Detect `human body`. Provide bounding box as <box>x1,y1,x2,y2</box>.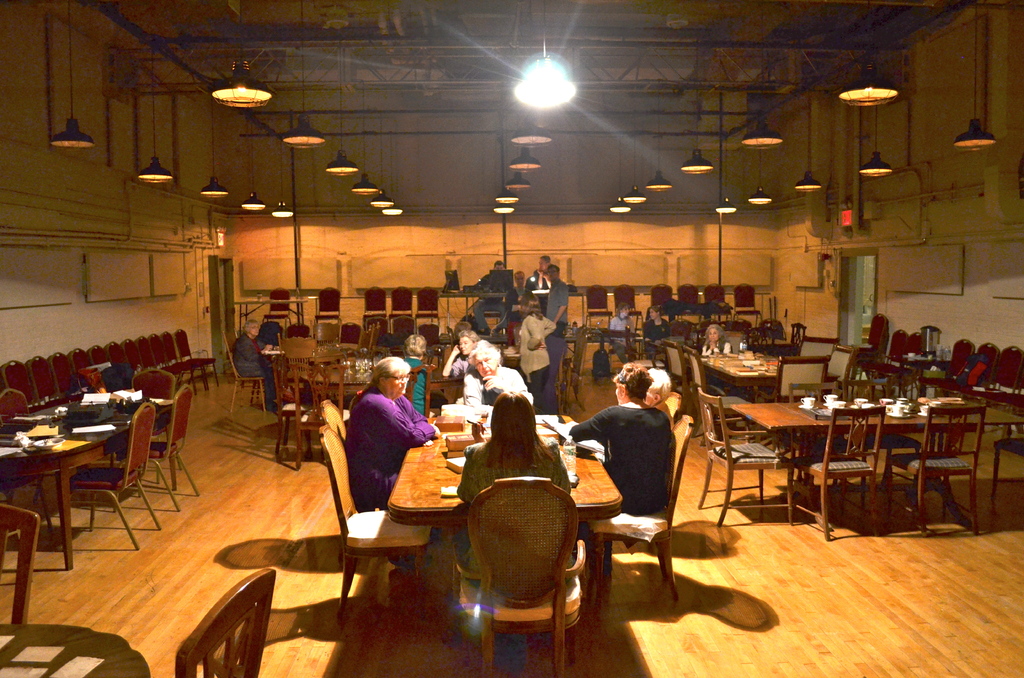
<box>333,353,433,538</box>.
